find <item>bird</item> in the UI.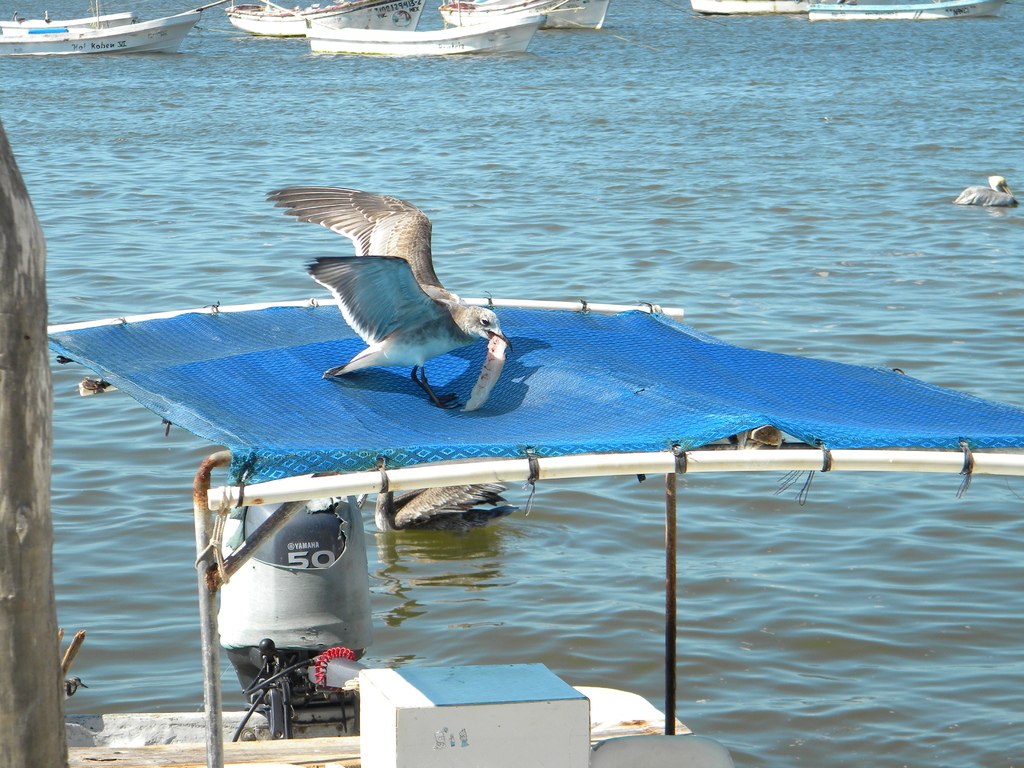
UI element at (left=267, top=180, right=506, bottom=412).
